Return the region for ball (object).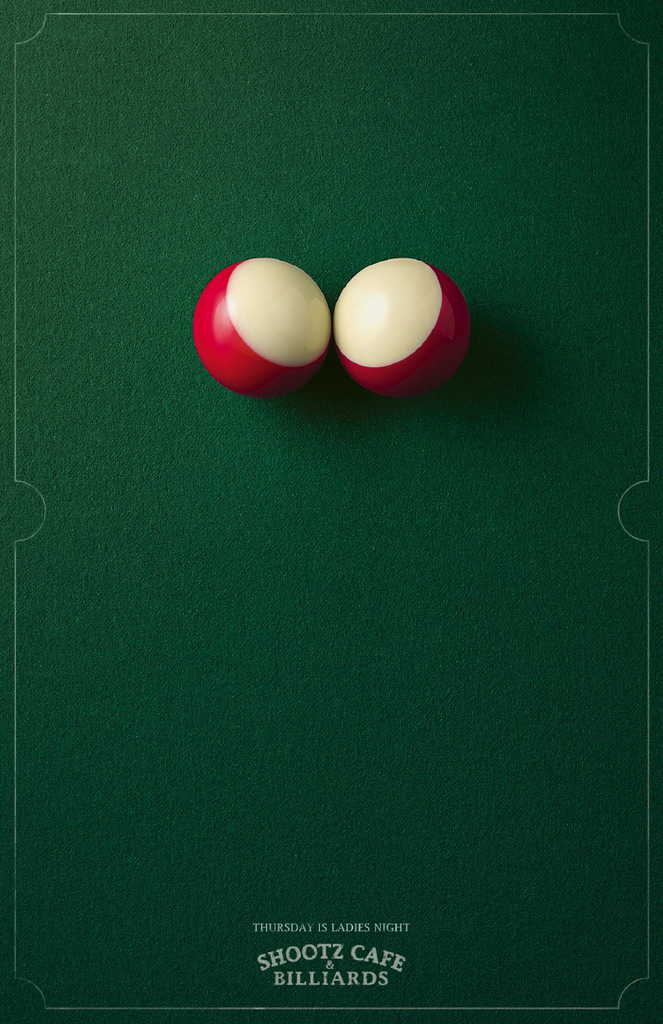
locate(190, 254, 326, 401).
